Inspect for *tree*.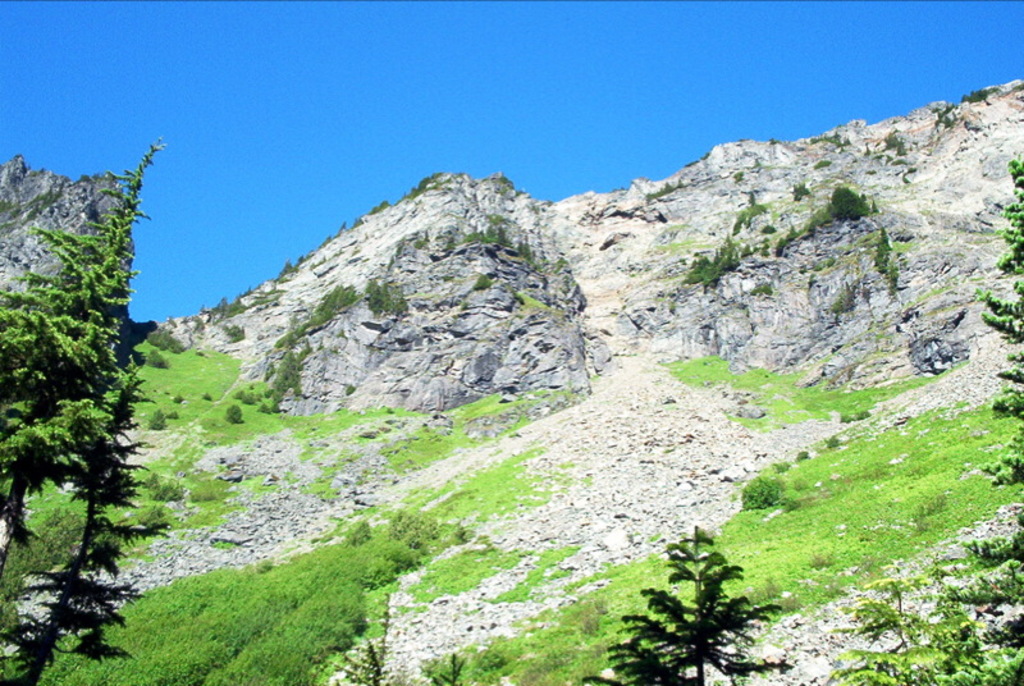
Inspection: 426,649,467,685.
